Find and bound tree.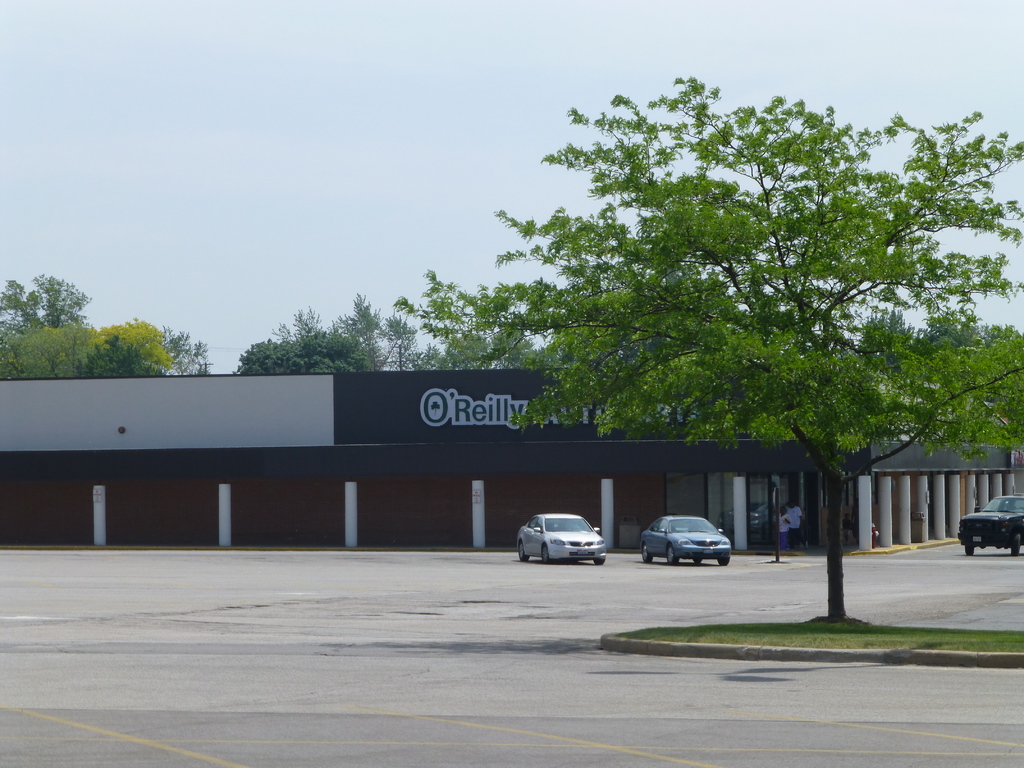
Bound: detection(0, 271, 84, 333).
